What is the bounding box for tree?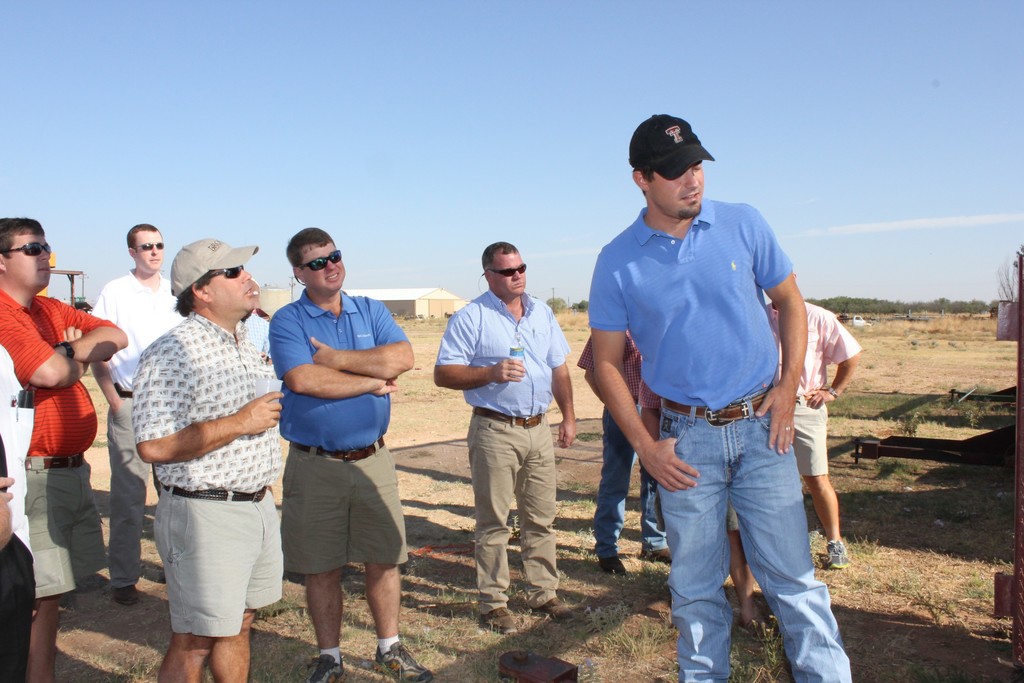
(804,287,991,315).
